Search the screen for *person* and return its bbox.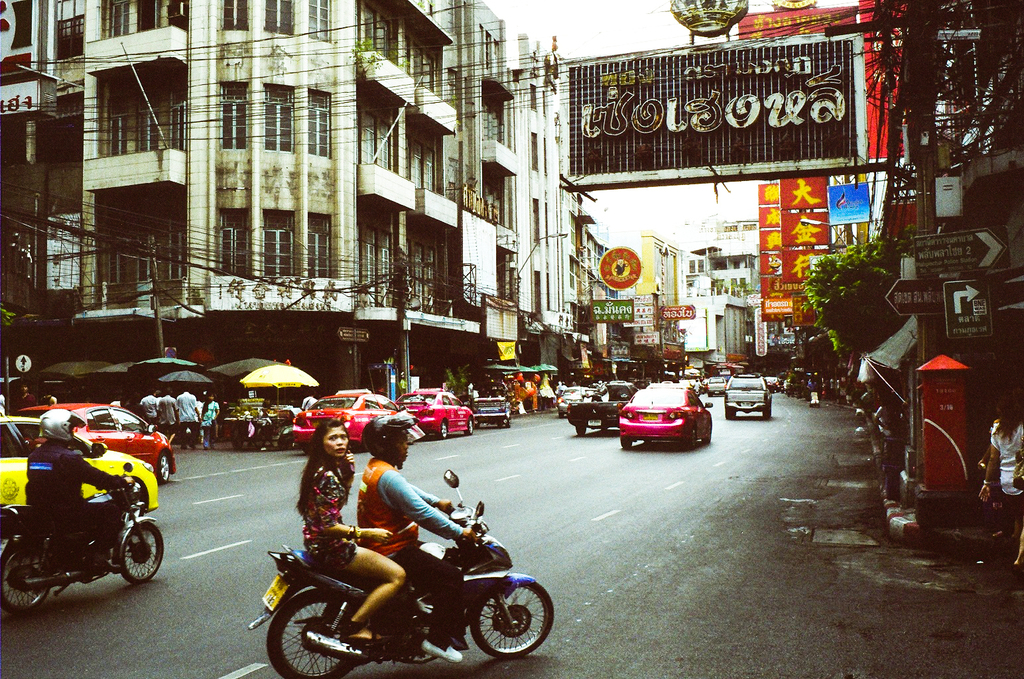
Found: 978 382 1023 570.
